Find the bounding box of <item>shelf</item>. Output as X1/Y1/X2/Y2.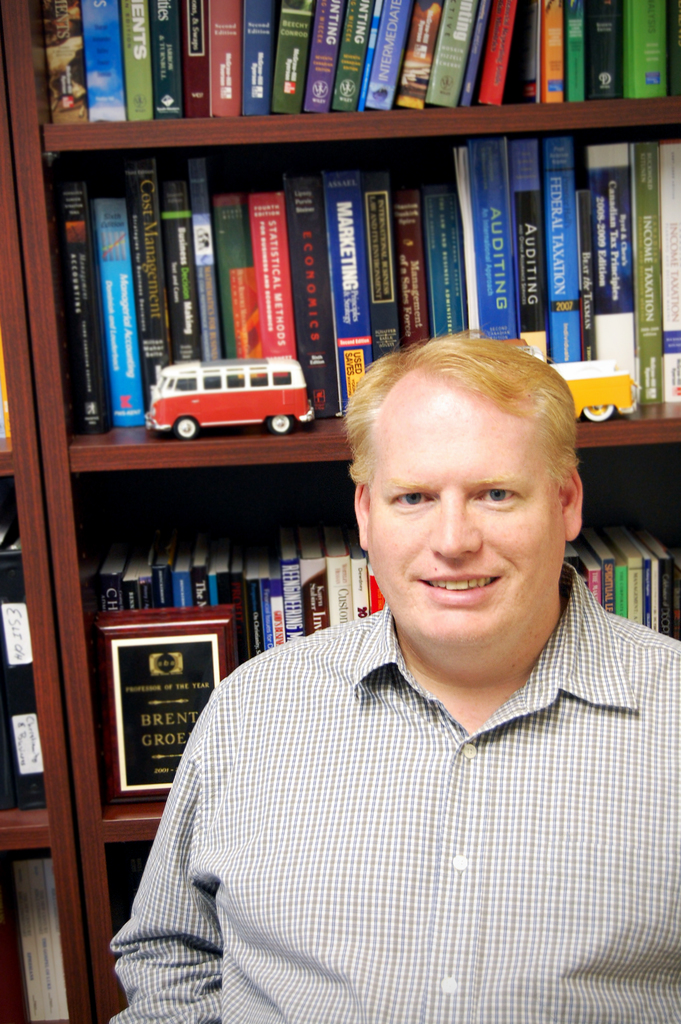
0/0/678/1023.
